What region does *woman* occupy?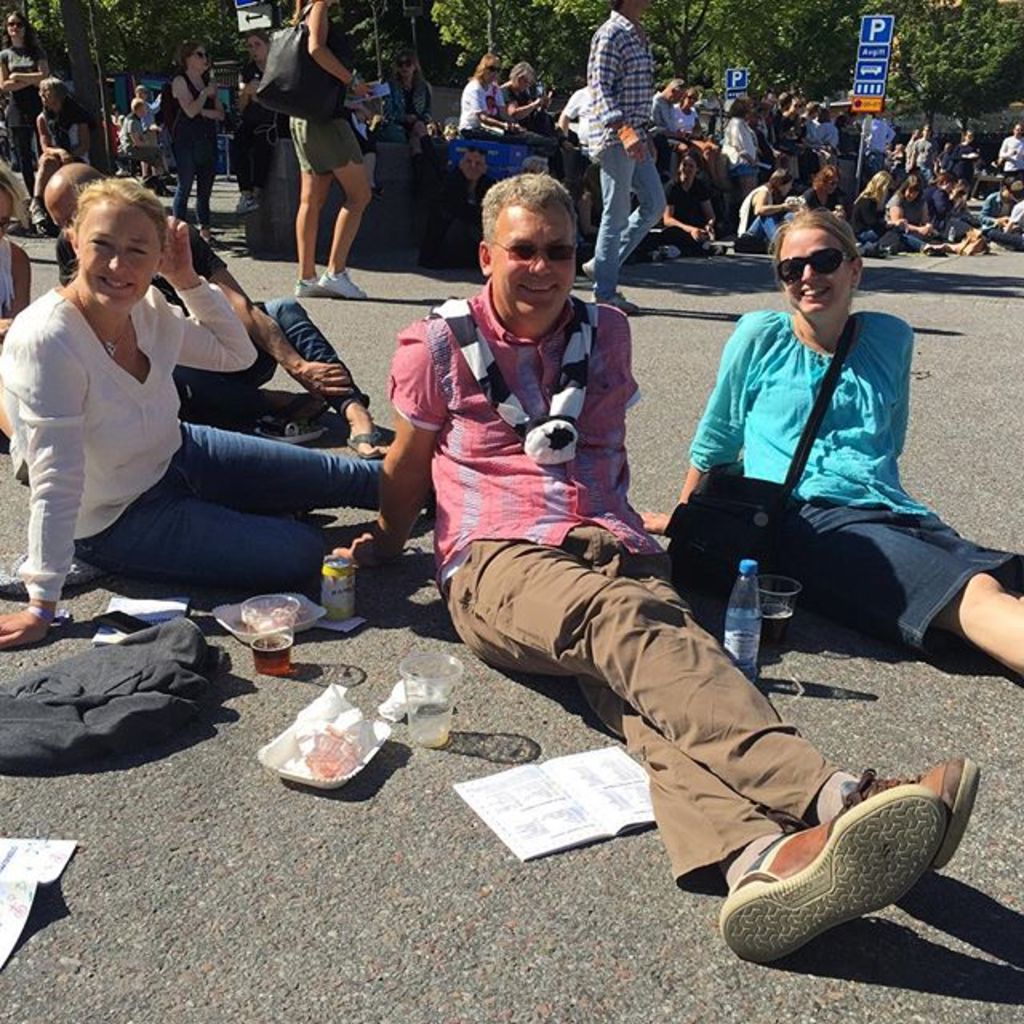
BBox(40, 174, 363, 651).
